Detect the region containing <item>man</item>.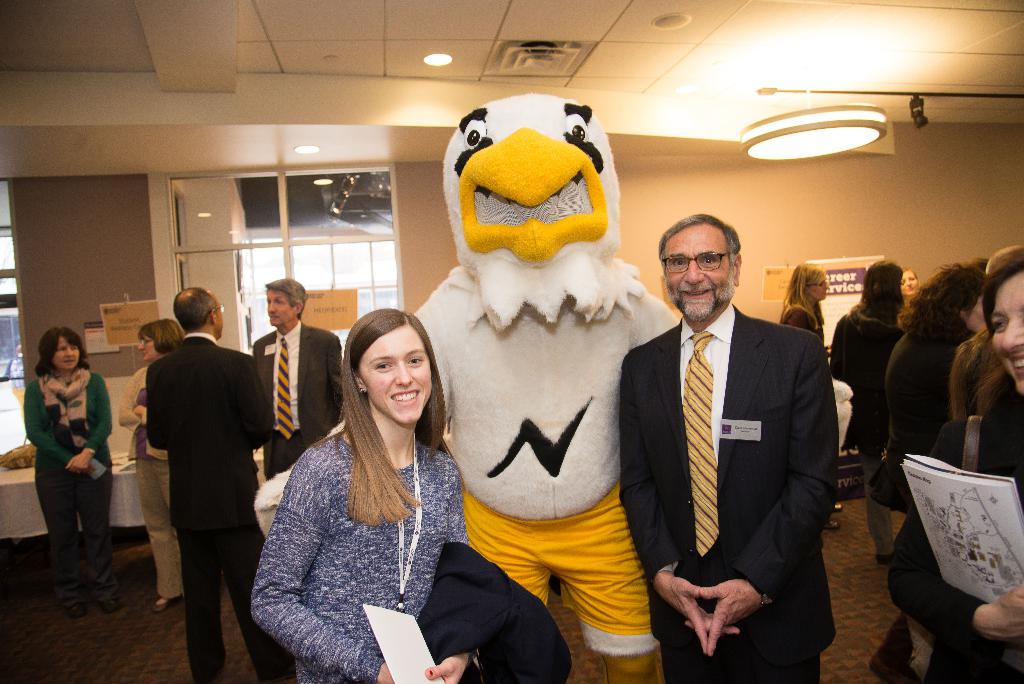
248, 277, 351, 494.
